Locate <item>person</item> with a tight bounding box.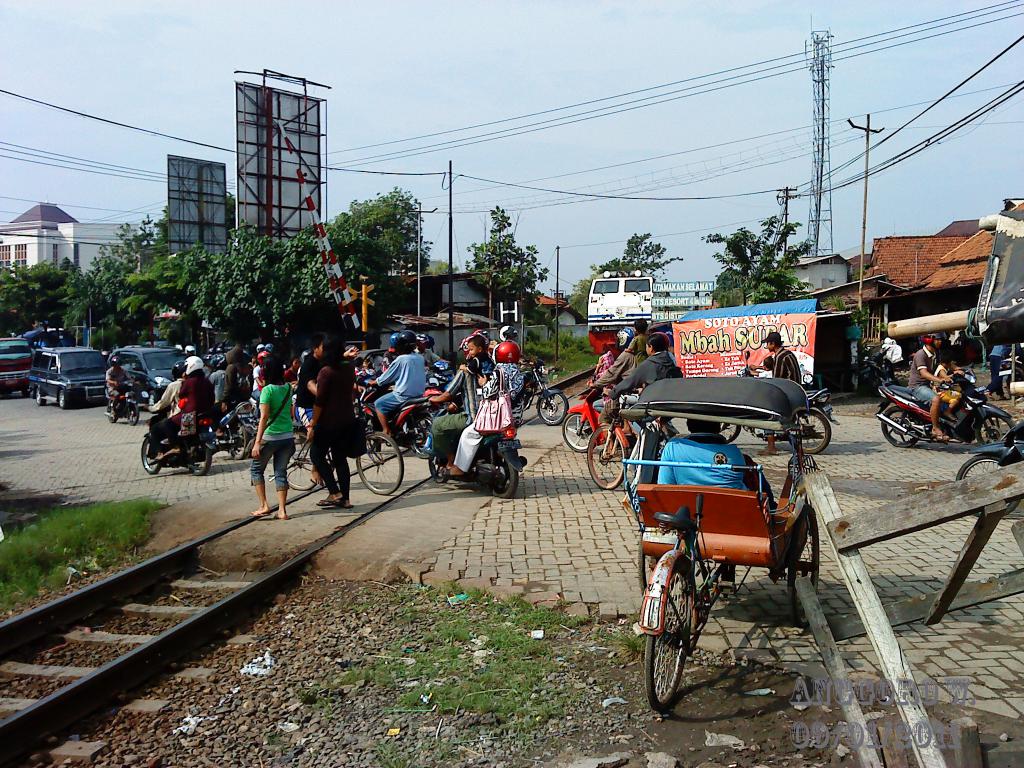
rect(906, 326, 957, 441).
